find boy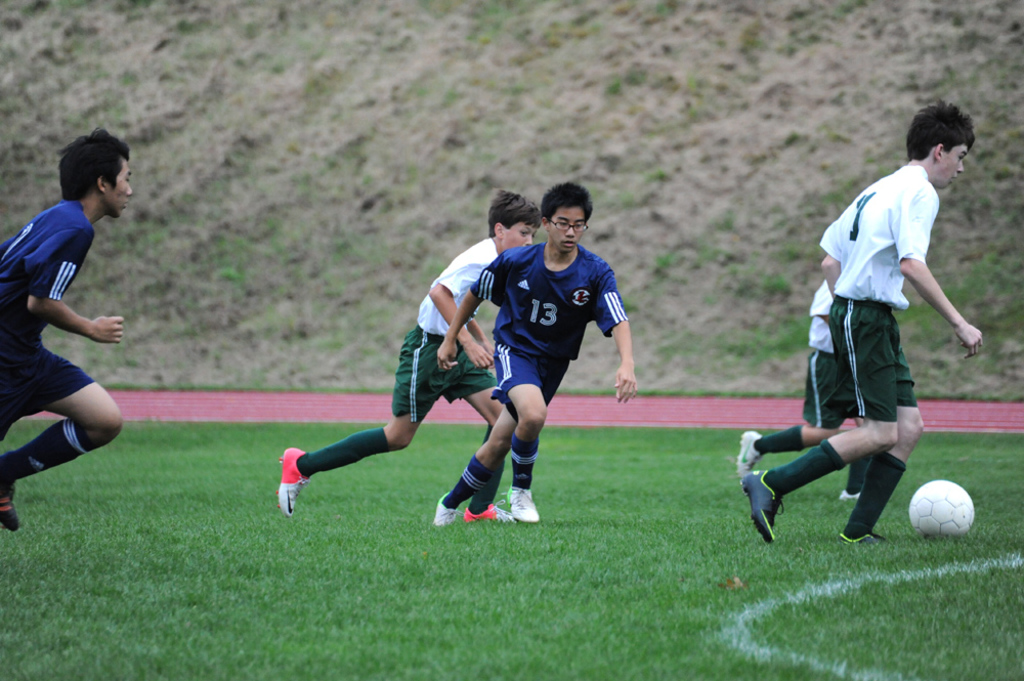
bbox(0, 139, 157, 542)
